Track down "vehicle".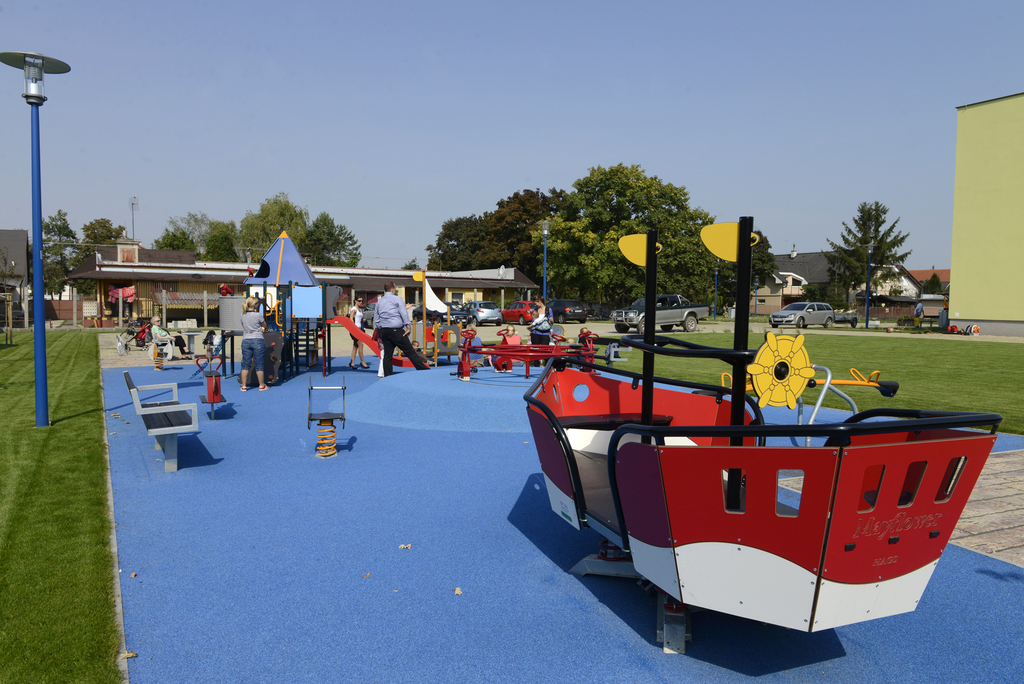
Tracked to rect(543, 295, 591, 322).
